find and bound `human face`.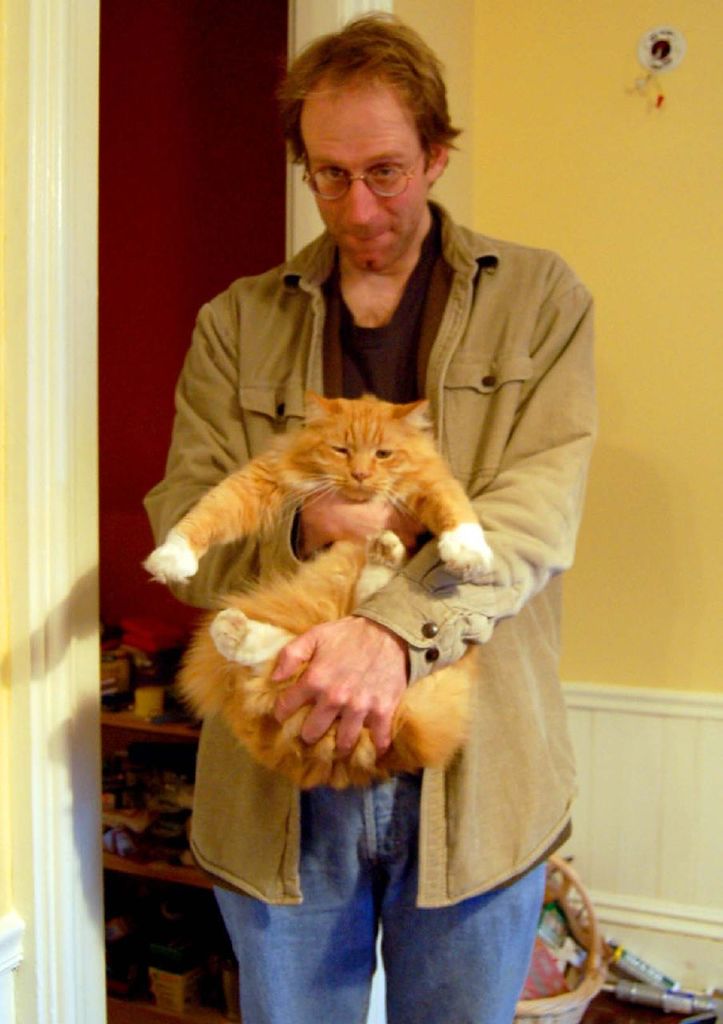
Bound: locate(305, 84, 423, 271).
